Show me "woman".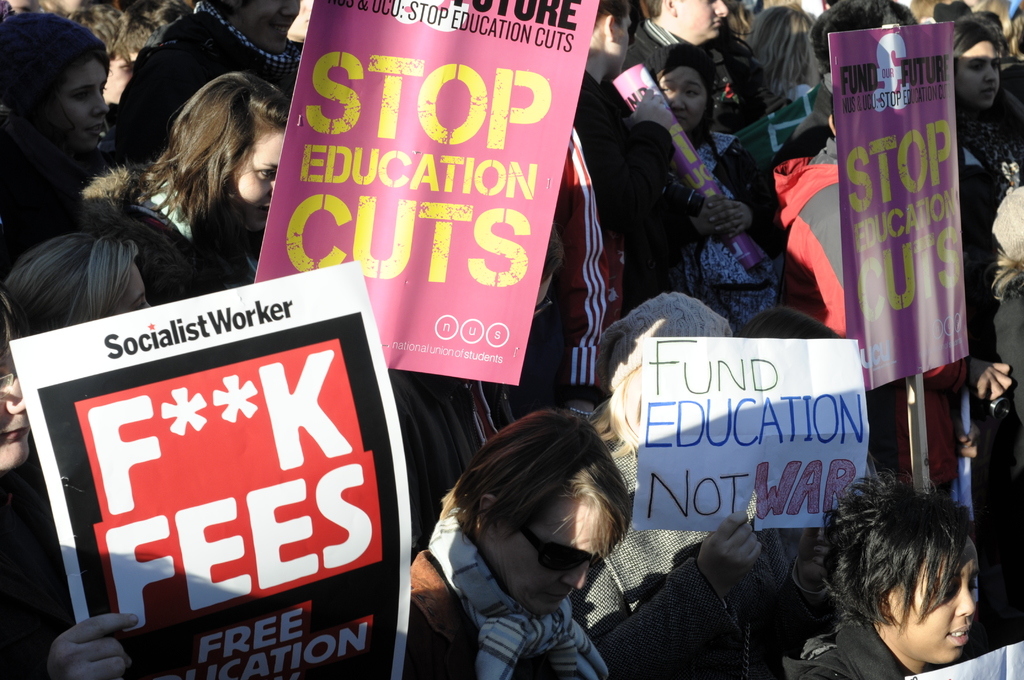
"woman" is here: bbox=(656, 51, 787, 336).
